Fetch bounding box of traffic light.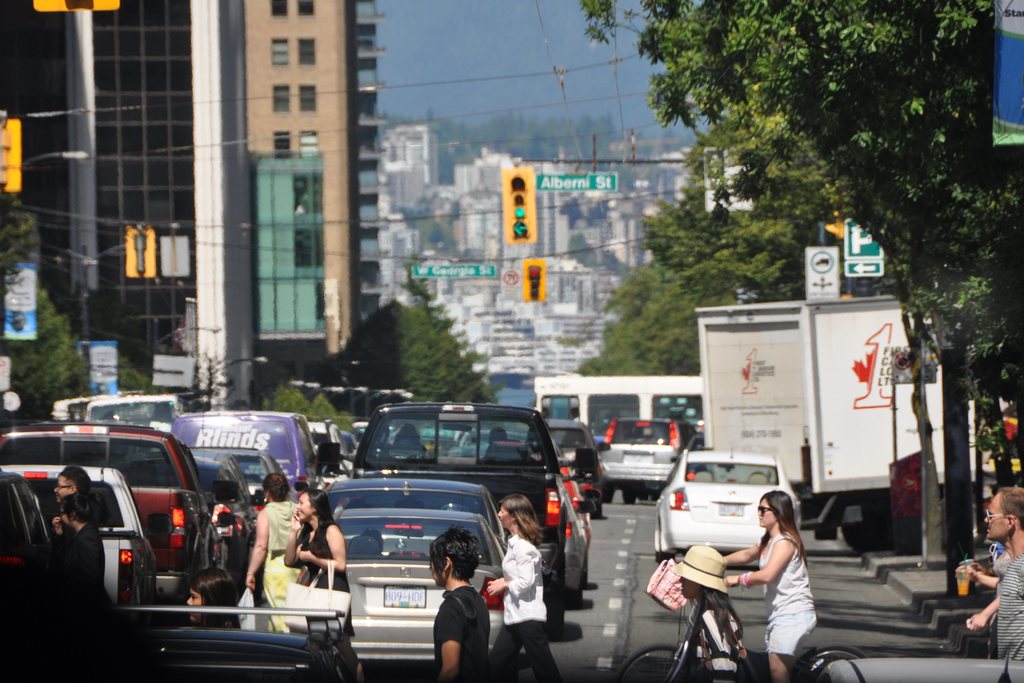
Bbox: BBox(522, 260, 547, 302).
